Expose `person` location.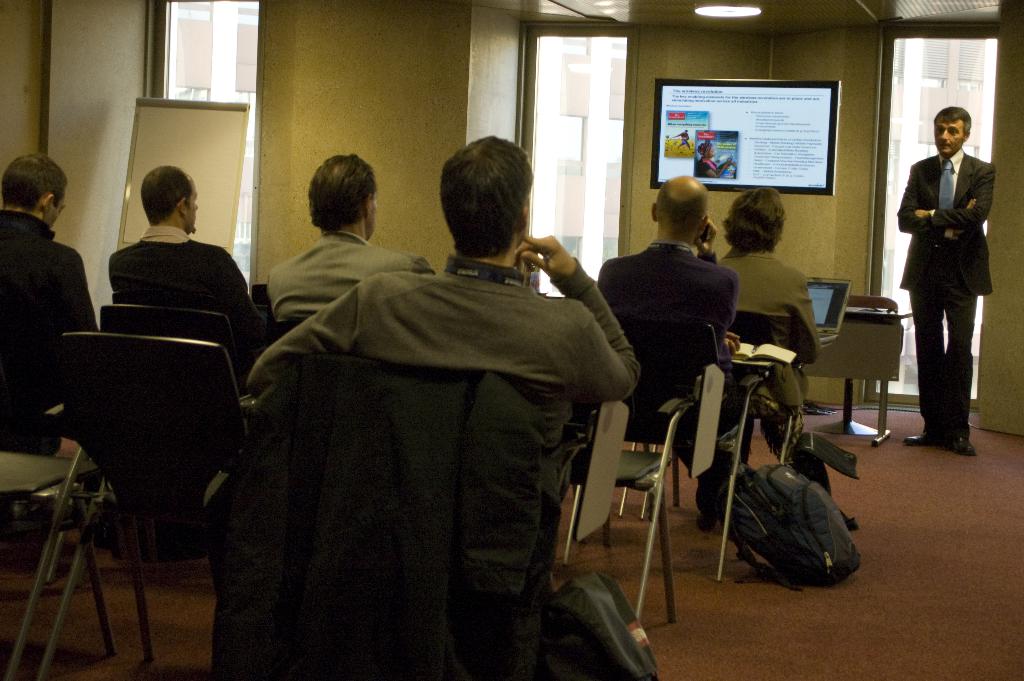
Exposed at (595, 171, 742, 541).
